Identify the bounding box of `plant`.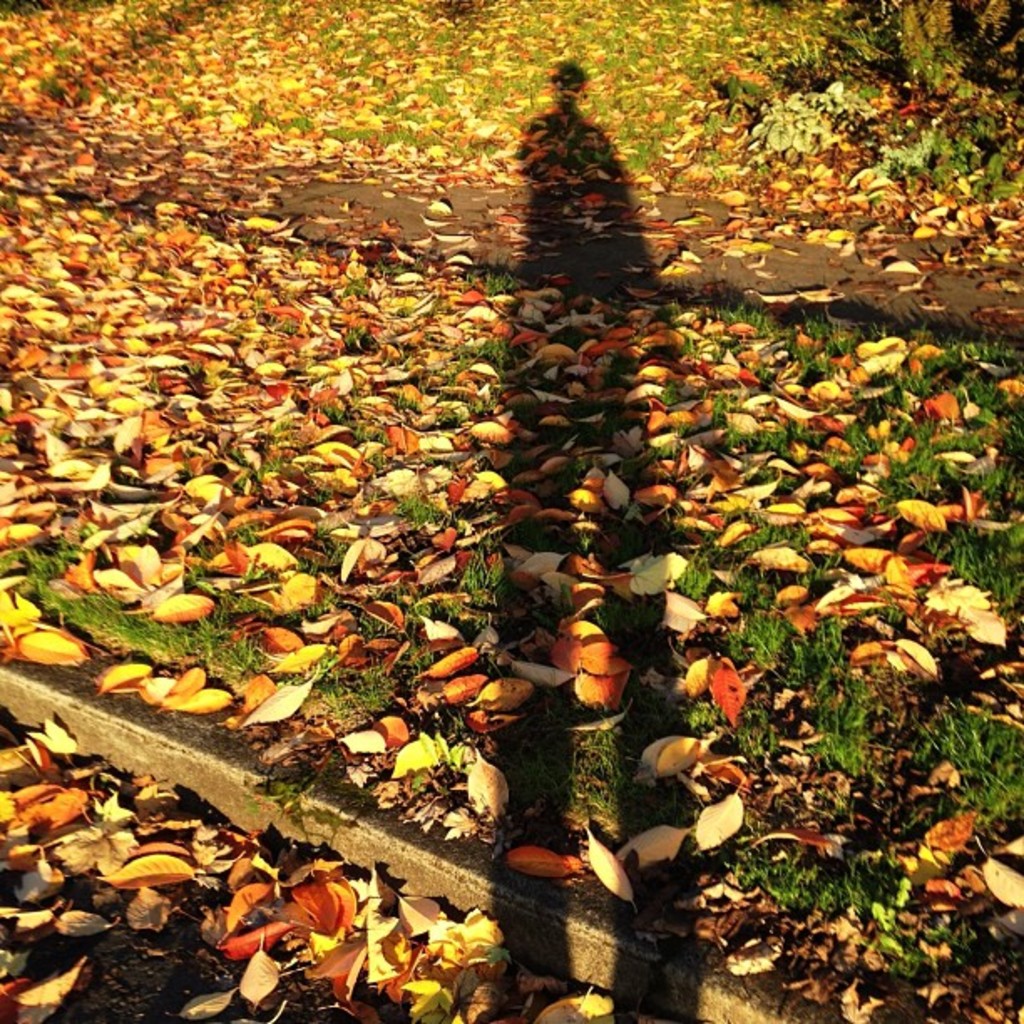
x1=465, y1=331, x2=520, y2=370.
